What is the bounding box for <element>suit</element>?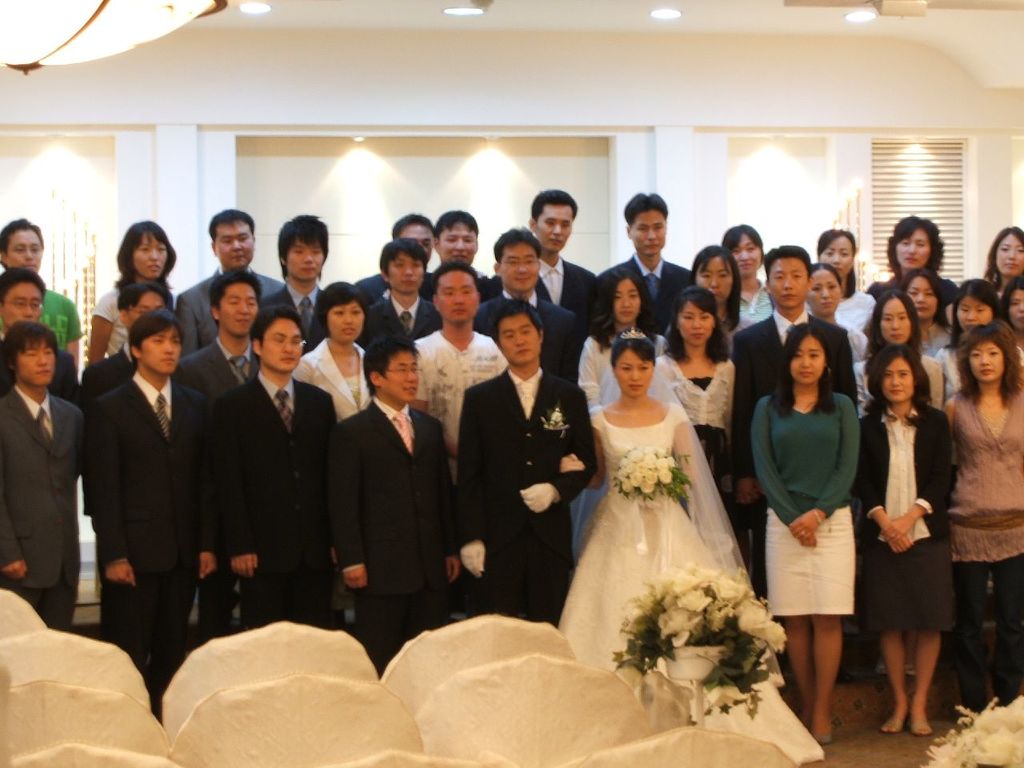
box=[81, 335, 141, 410].
